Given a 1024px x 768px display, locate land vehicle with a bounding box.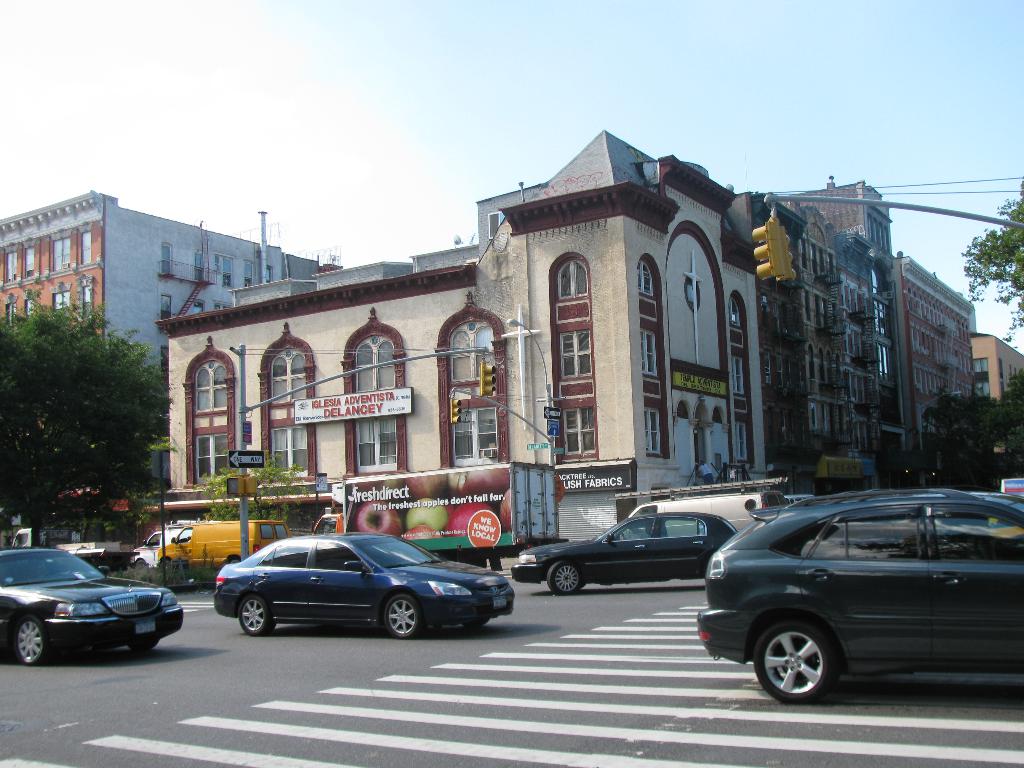
Located: bbox=(131, 525, 193, 564).
